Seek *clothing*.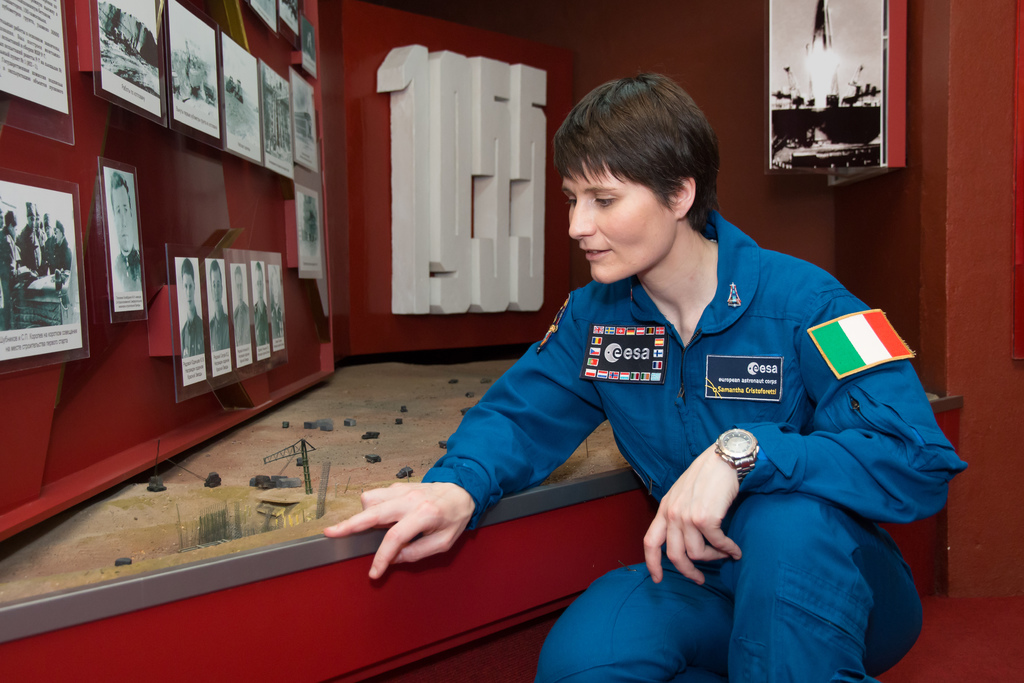
crop(252, 302, 268, 348).
